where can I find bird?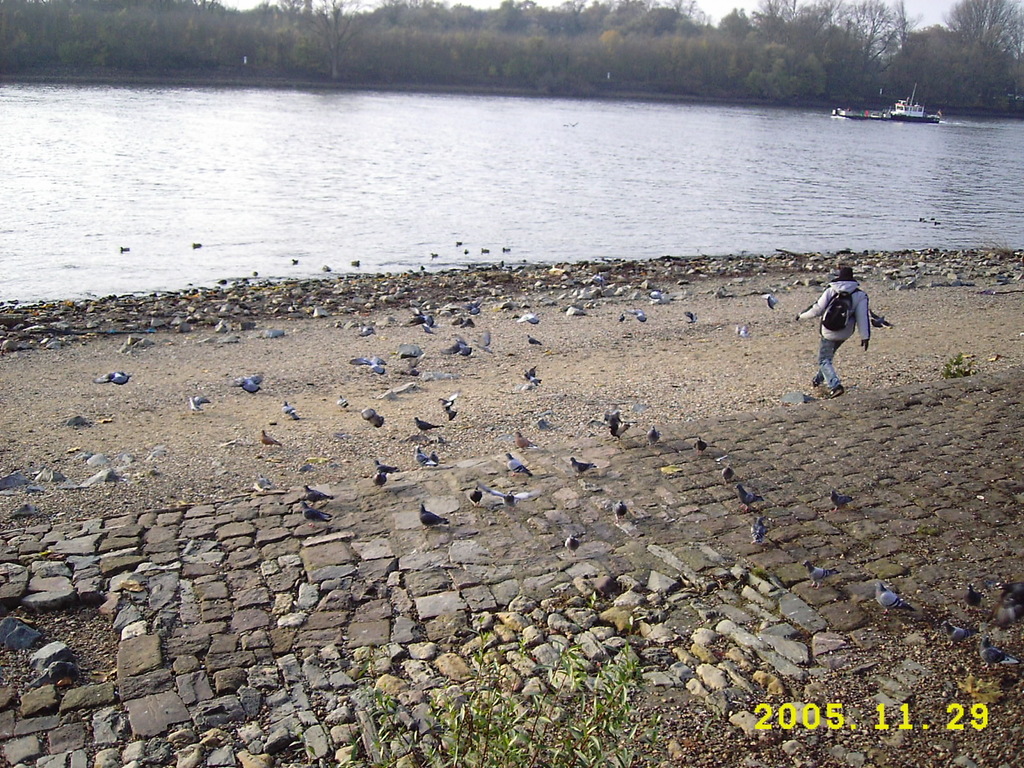
You can find it at 938/619/975/643.
